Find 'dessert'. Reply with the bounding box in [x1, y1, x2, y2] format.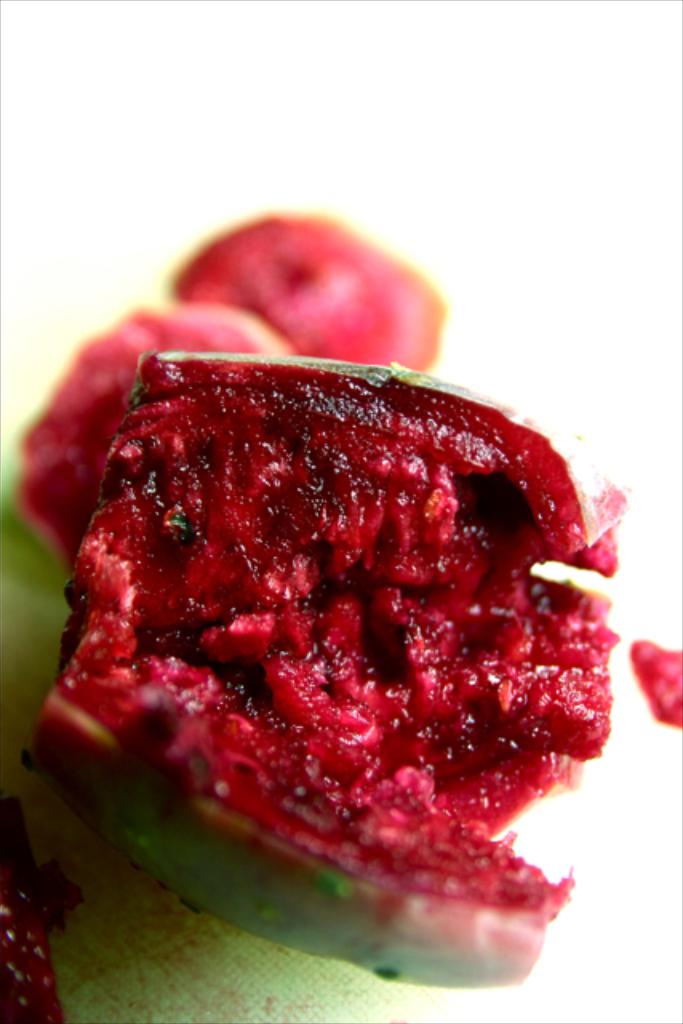
[0, 206, 622, 978].
